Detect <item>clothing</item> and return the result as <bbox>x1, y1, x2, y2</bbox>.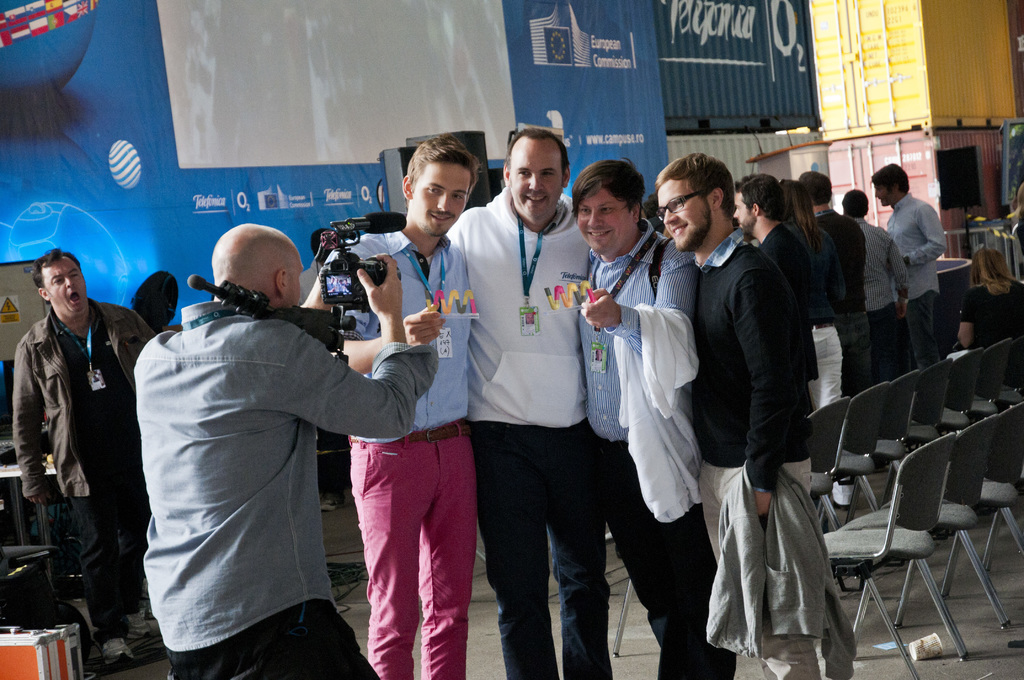
<bbox>873, 319, 914, 378</bbox>.
